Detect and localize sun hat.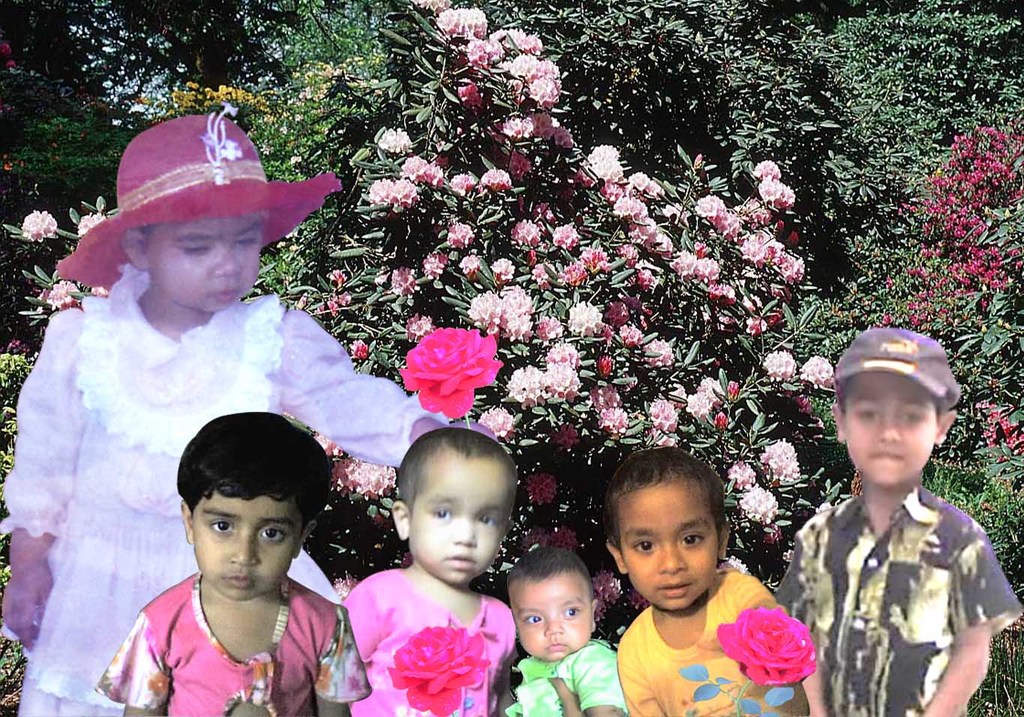
Localized at 833/325/965/418.
